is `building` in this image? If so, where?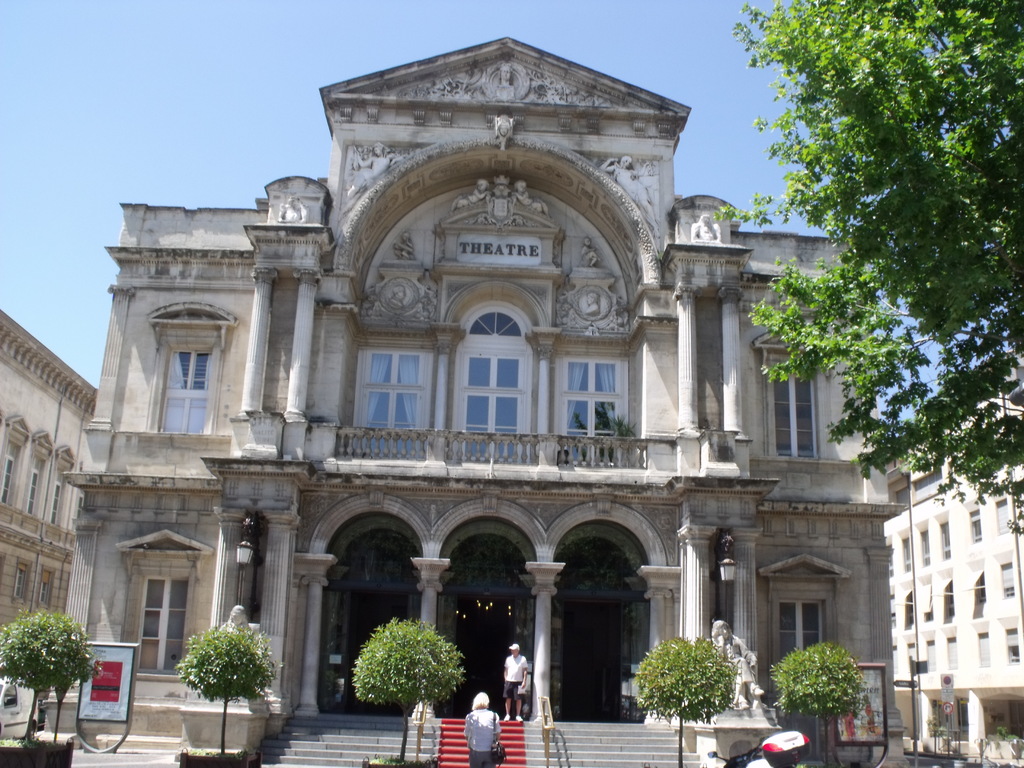
Yes, at rect(0, 311, 99, 634).
